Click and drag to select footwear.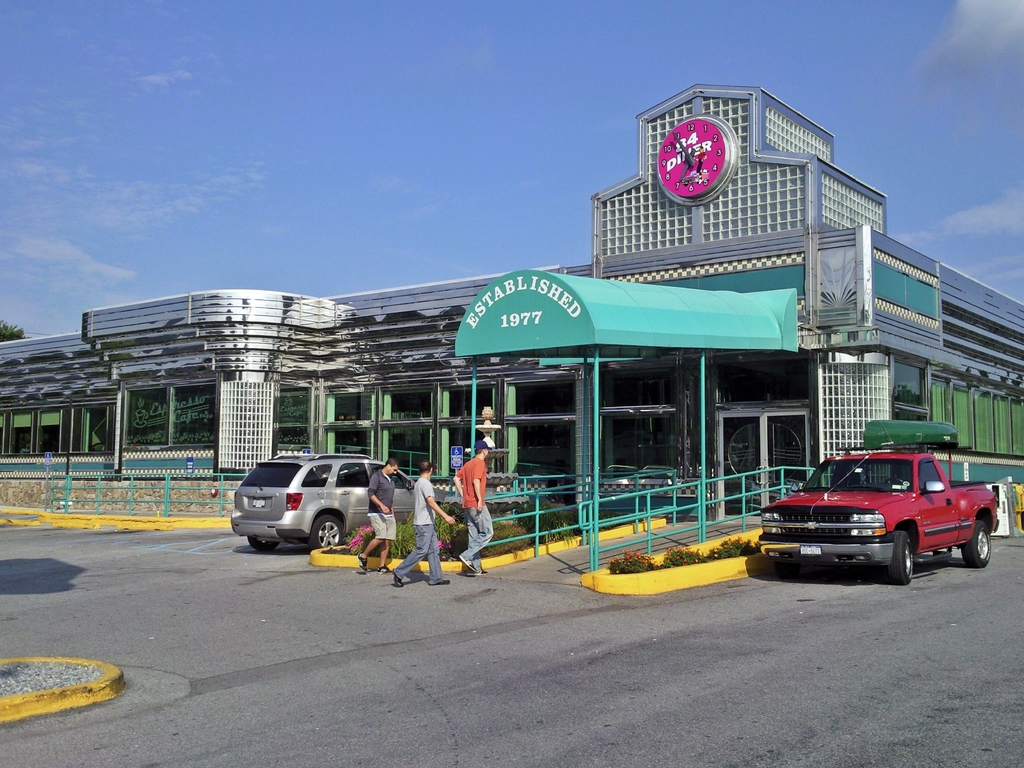
Selection: detection(376, 564, 394, 574).
